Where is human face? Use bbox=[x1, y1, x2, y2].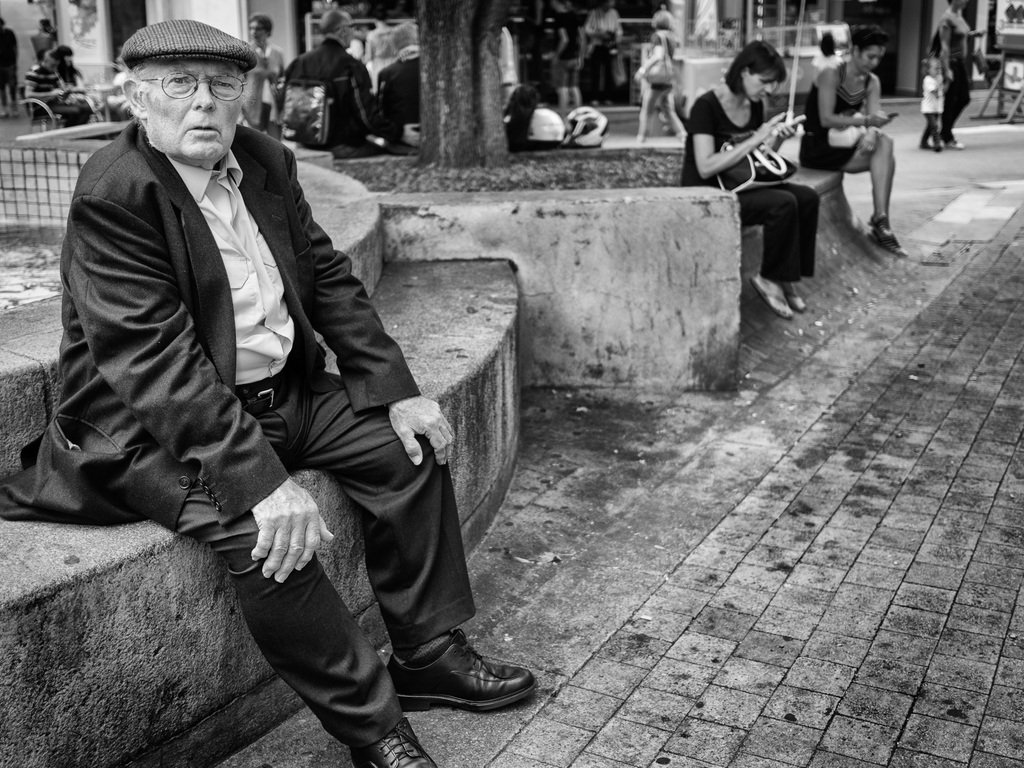
bbox=[744, 64, 783, 100].
